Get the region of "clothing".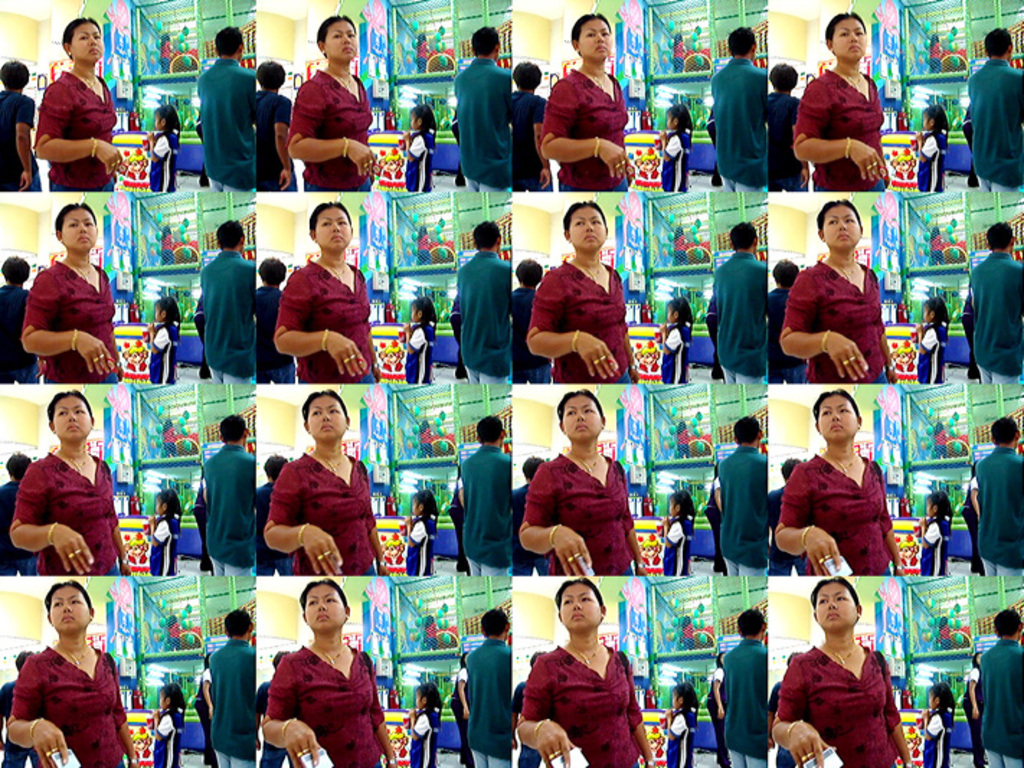
crop(510, 288, 549, 385).
